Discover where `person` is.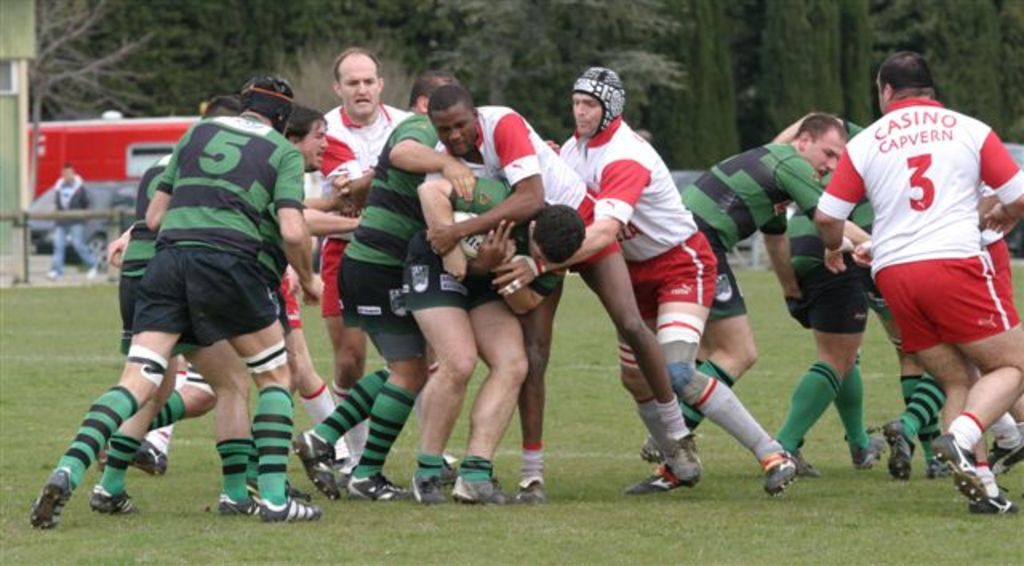
Discovered at BBox(291, 69, 464, 502).
